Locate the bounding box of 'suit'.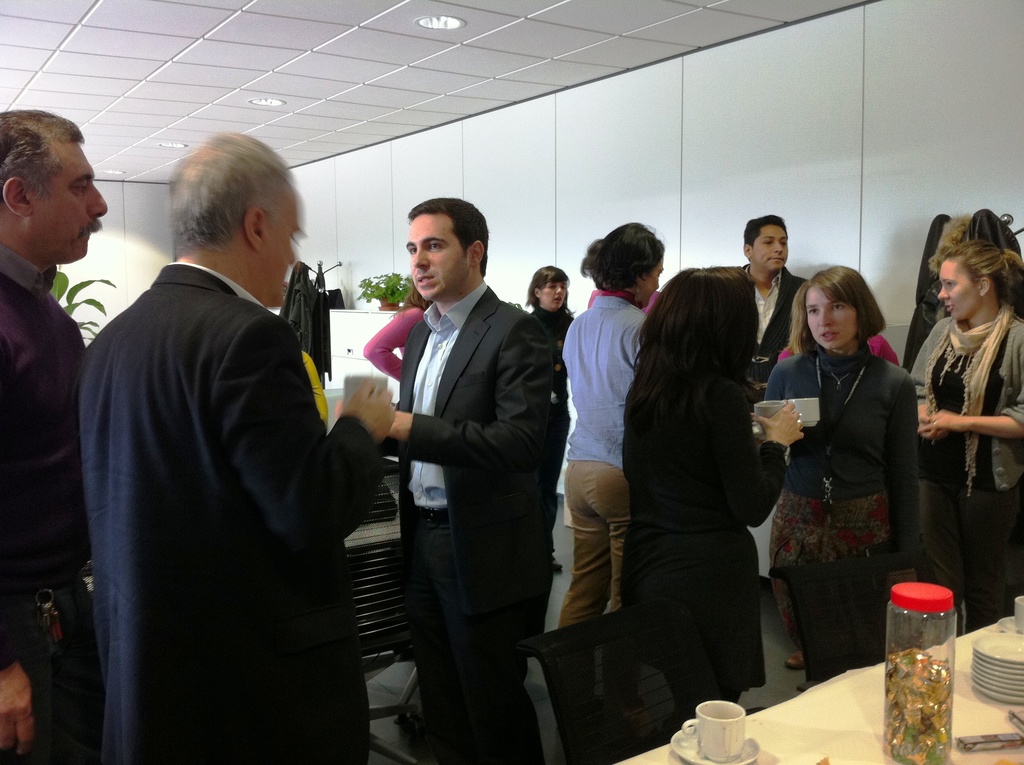
Bounding box: [left=736, top=266, right=815, bottom=408].
